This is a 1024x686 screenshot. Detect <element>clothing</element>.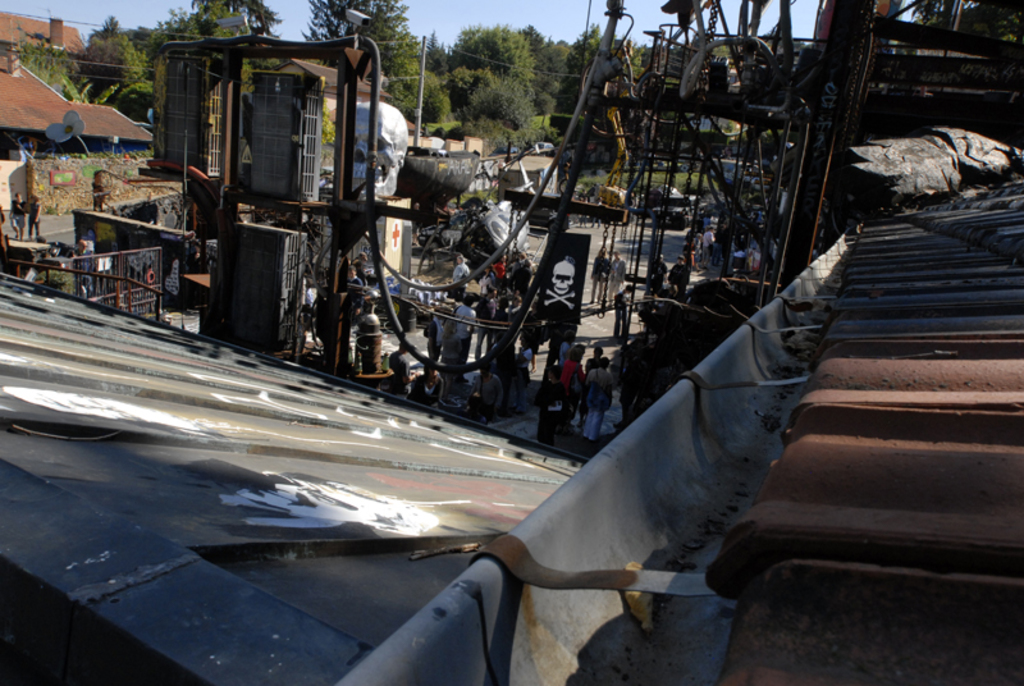
box(559, 360, 579, 403).
